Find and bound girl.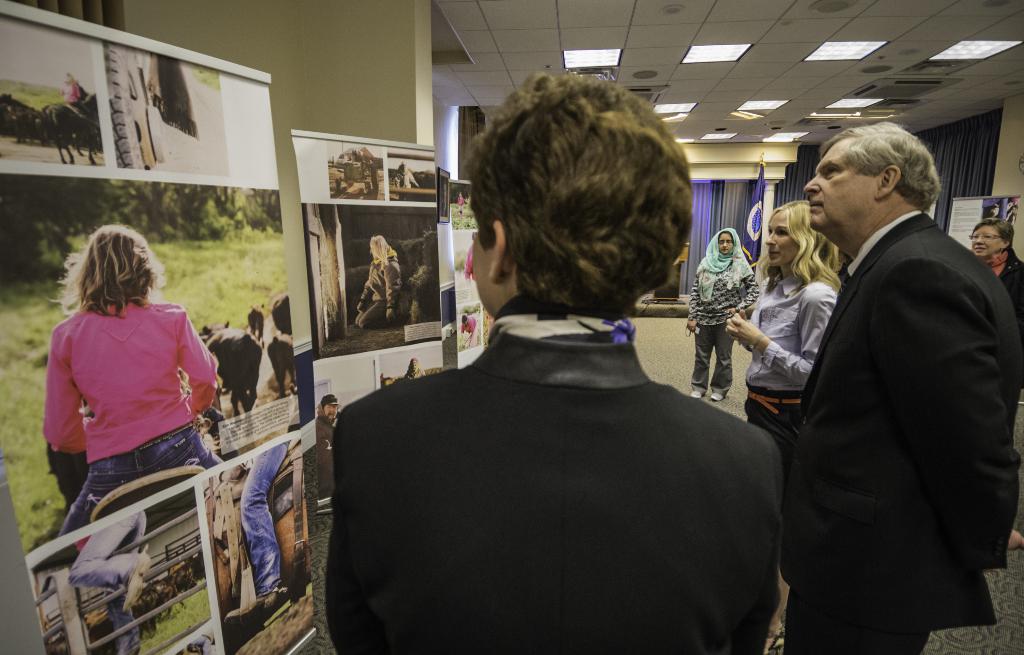
Bound: locate(726, 195, 843, 654).
